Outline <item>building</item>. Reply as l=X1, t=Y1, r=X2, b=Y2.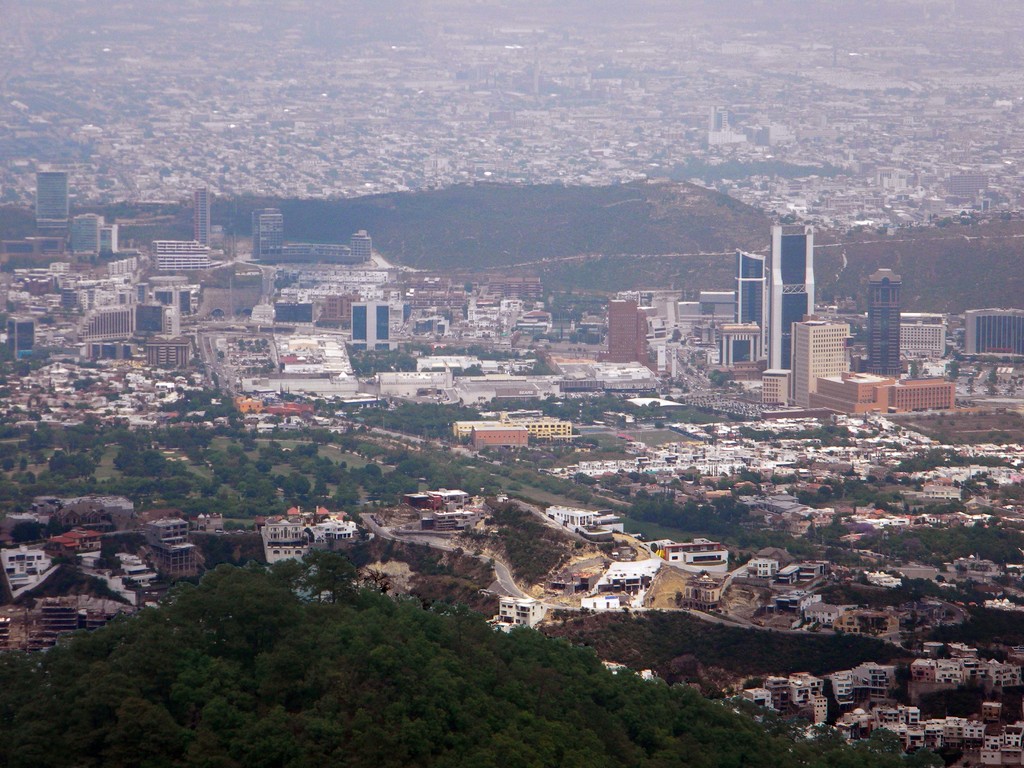
l=899, t=311, r=948, b=359.
